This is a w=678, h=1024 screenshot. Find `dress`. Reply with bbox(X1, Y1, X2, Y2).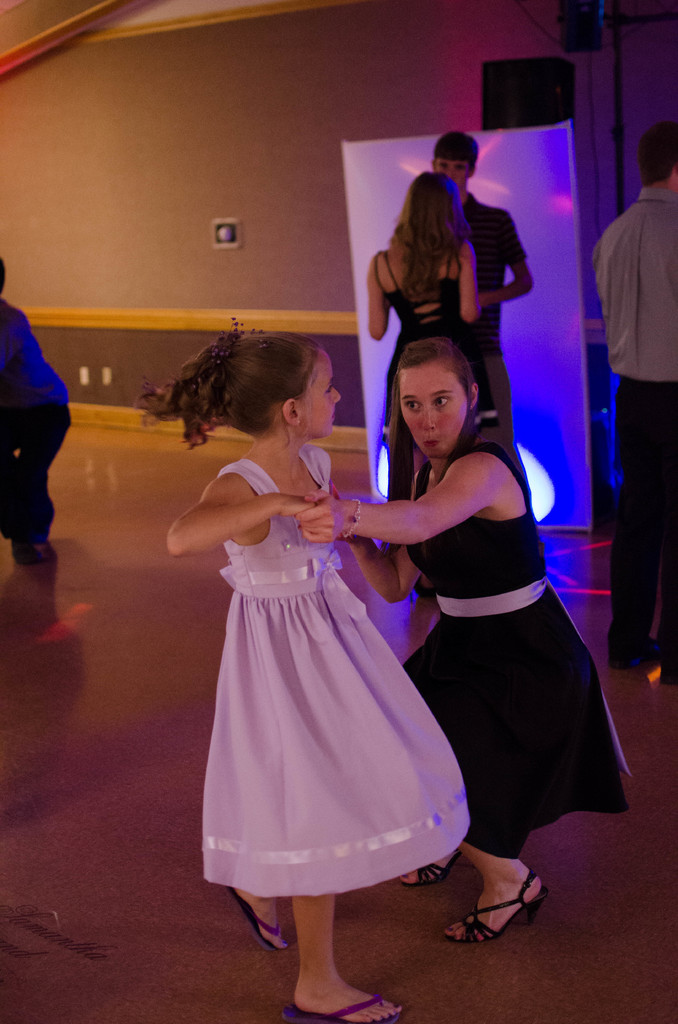
bbox(368, 237, 496, 557).
